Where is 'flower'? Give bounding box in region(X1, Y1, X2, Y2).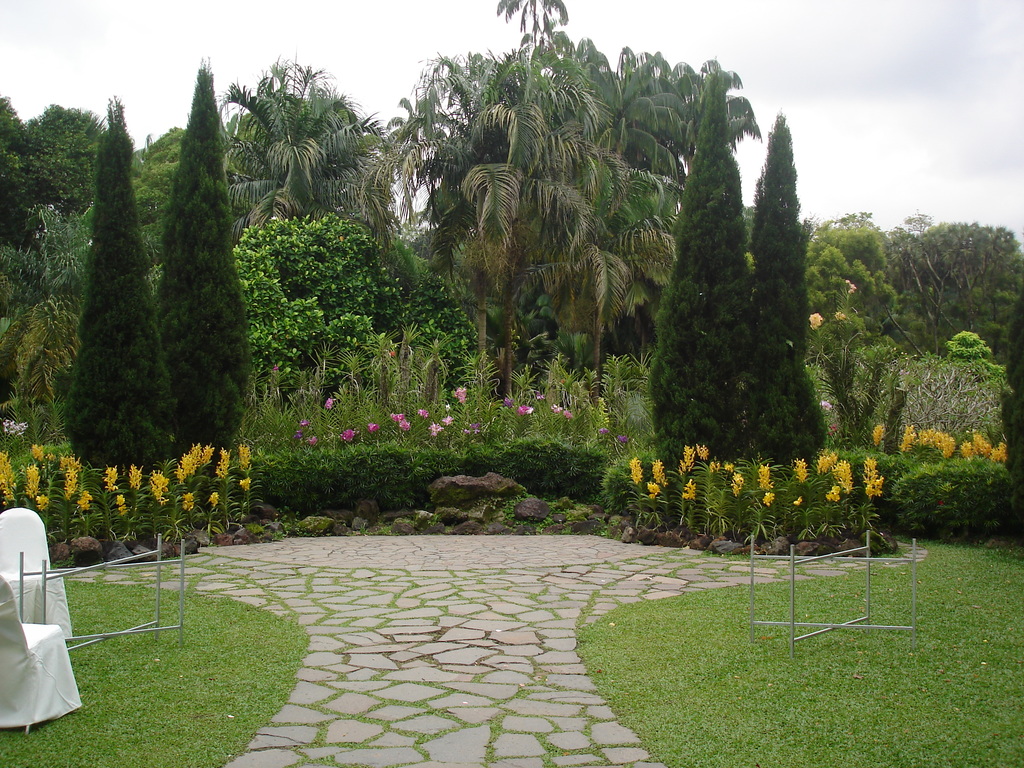
region(115, 494, 127, 511).
